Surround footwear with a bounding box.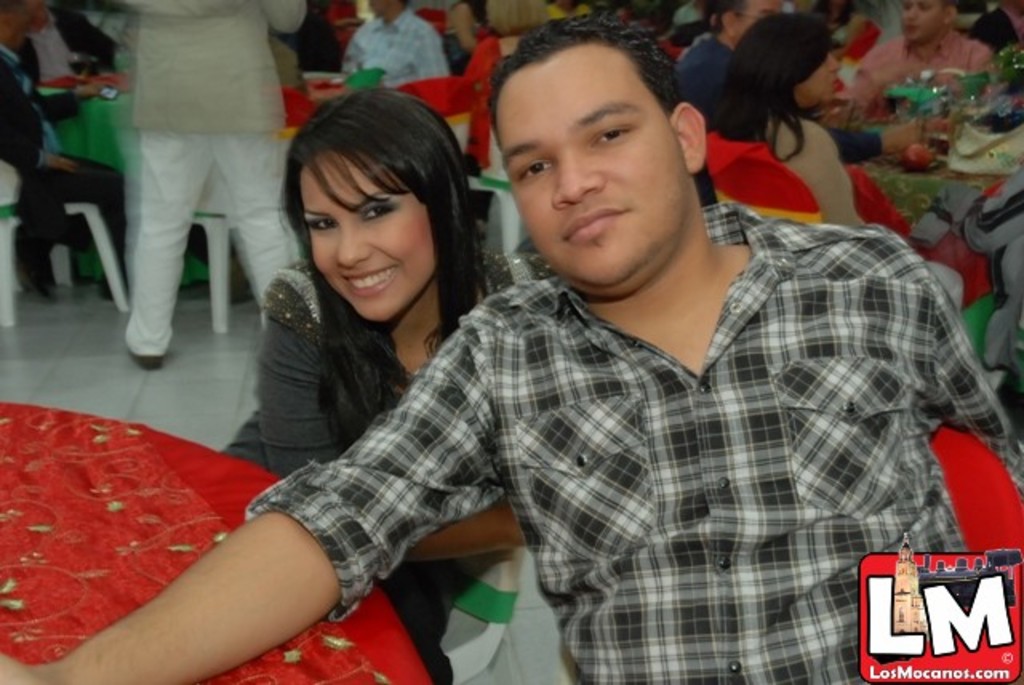
bbox(123, 349, 166, 373).
